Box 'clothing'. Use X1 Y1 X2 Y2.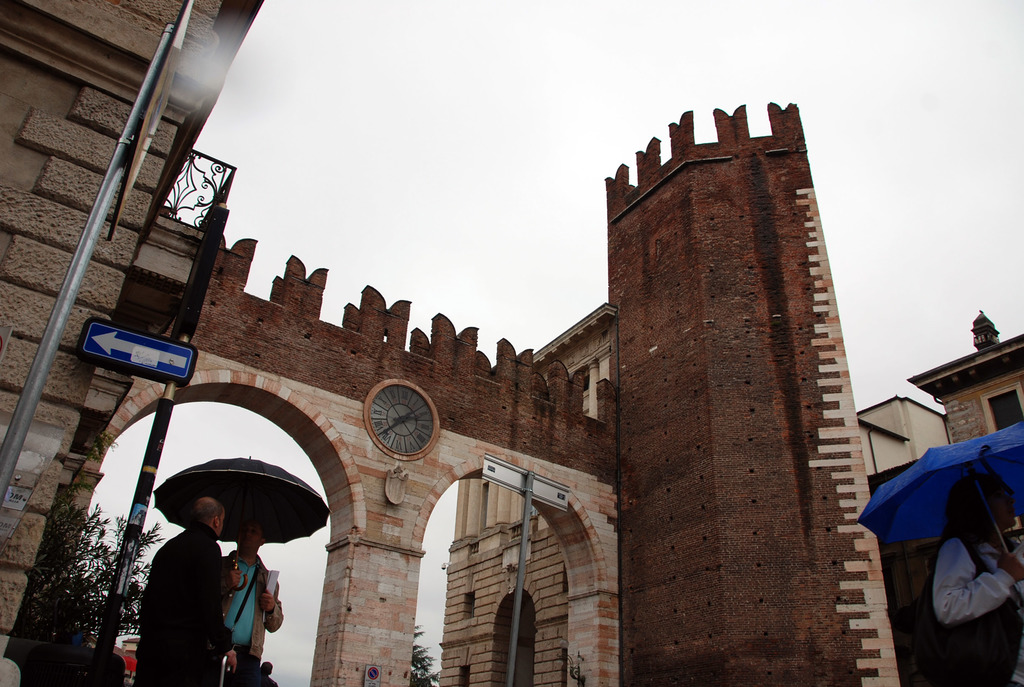
136 524 233 686.
